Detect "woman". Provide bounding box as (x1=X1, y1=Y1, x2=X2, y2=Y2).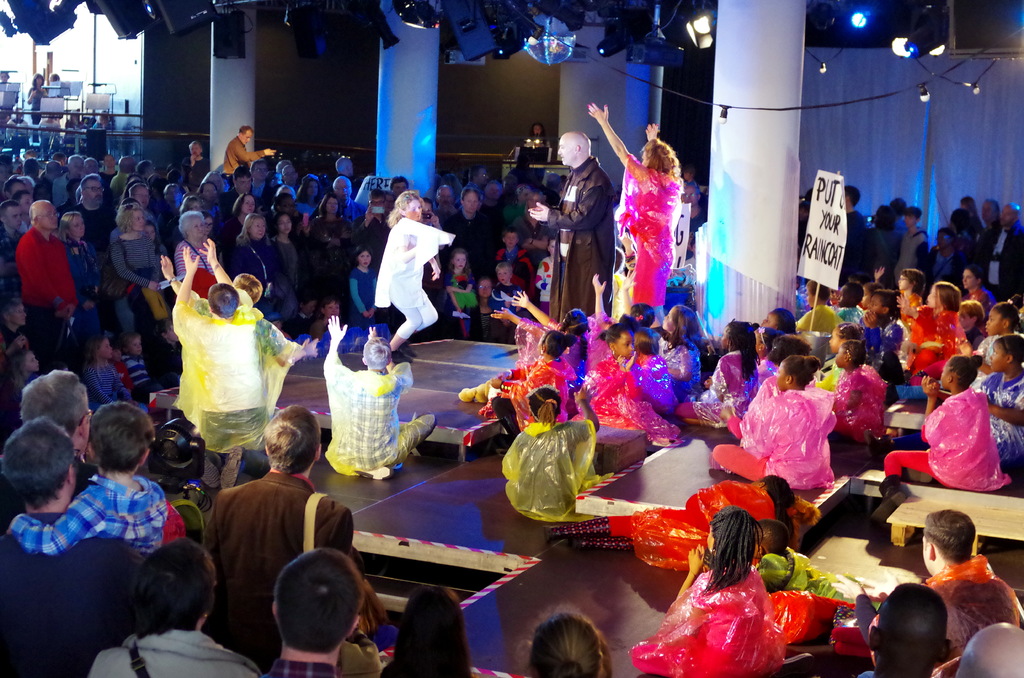
(x1=52, y1=206, x2=108, y2=339).
